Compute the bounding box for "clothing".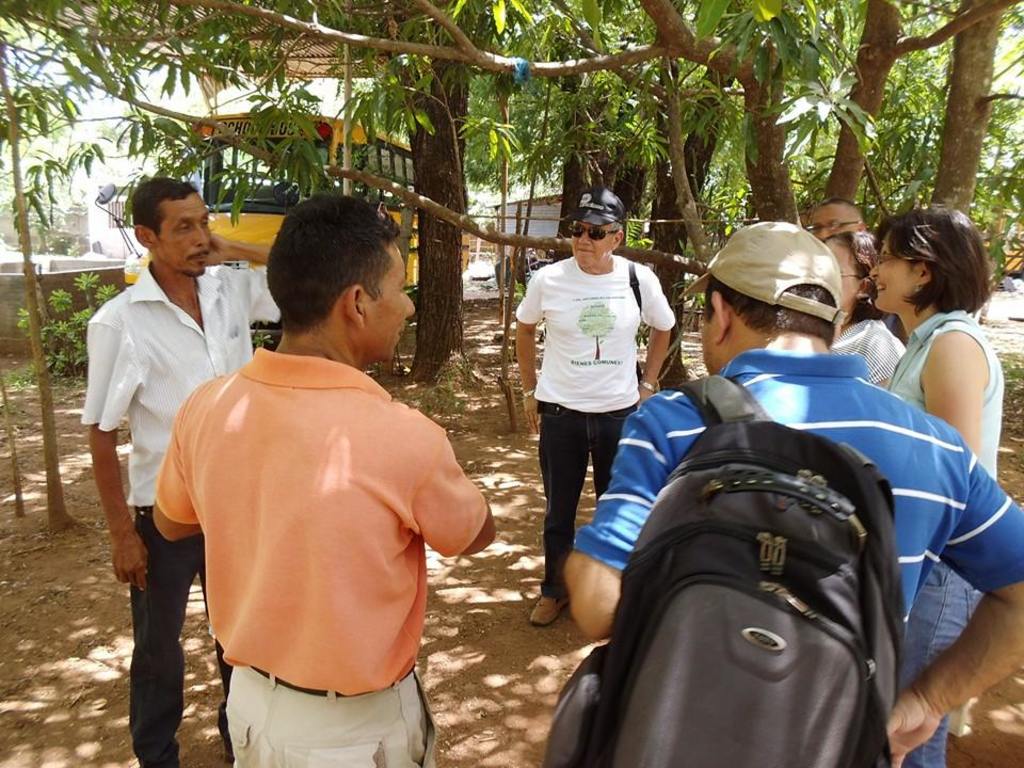
box(885, 309, 1004, 483).
